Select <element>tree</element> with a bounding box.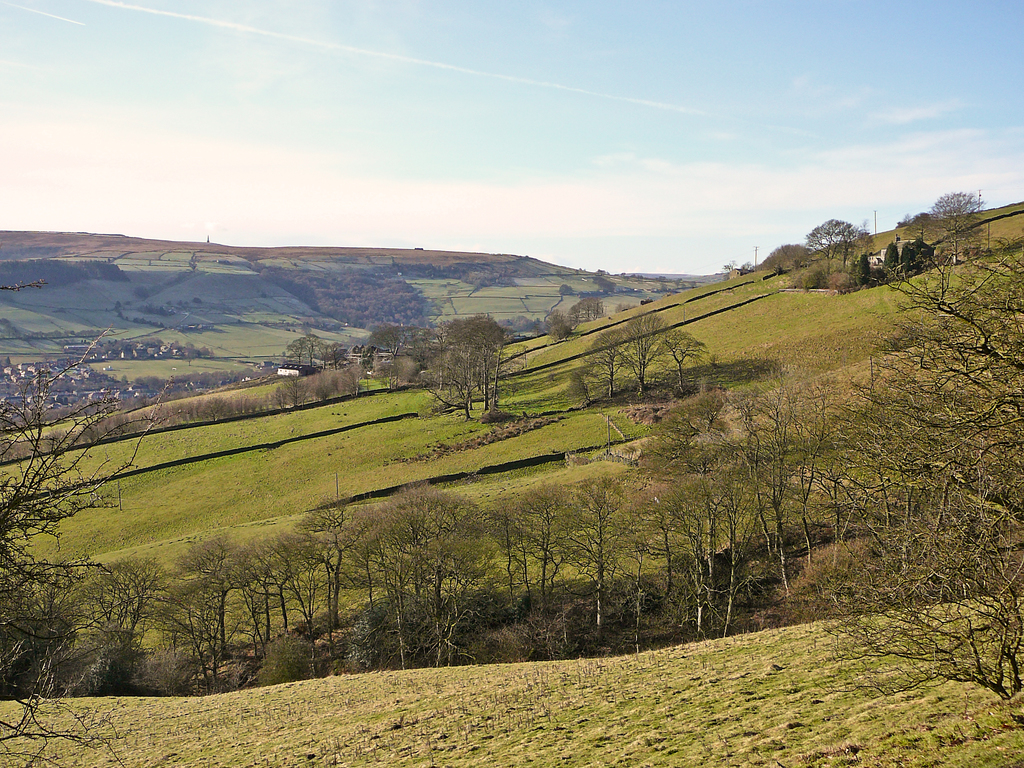
bbox=(797, 220, 870, 268).
